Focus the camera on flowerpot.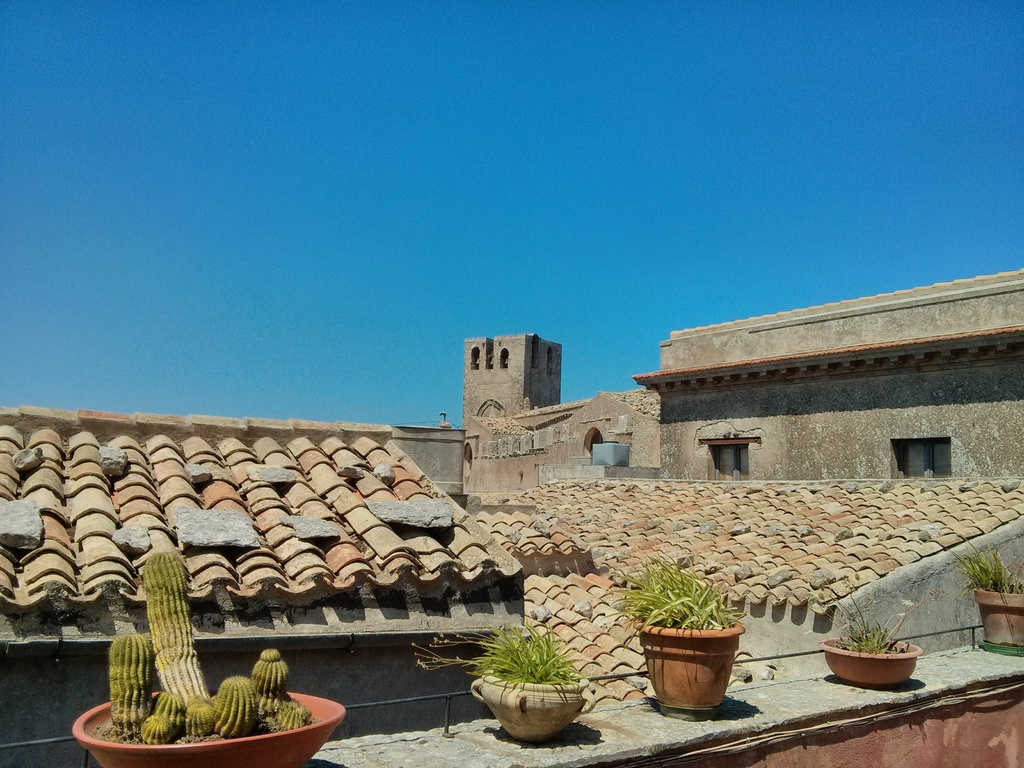
Focus region: {"left": 70, "top": 691, "right": 346, "bottom": 764}.
